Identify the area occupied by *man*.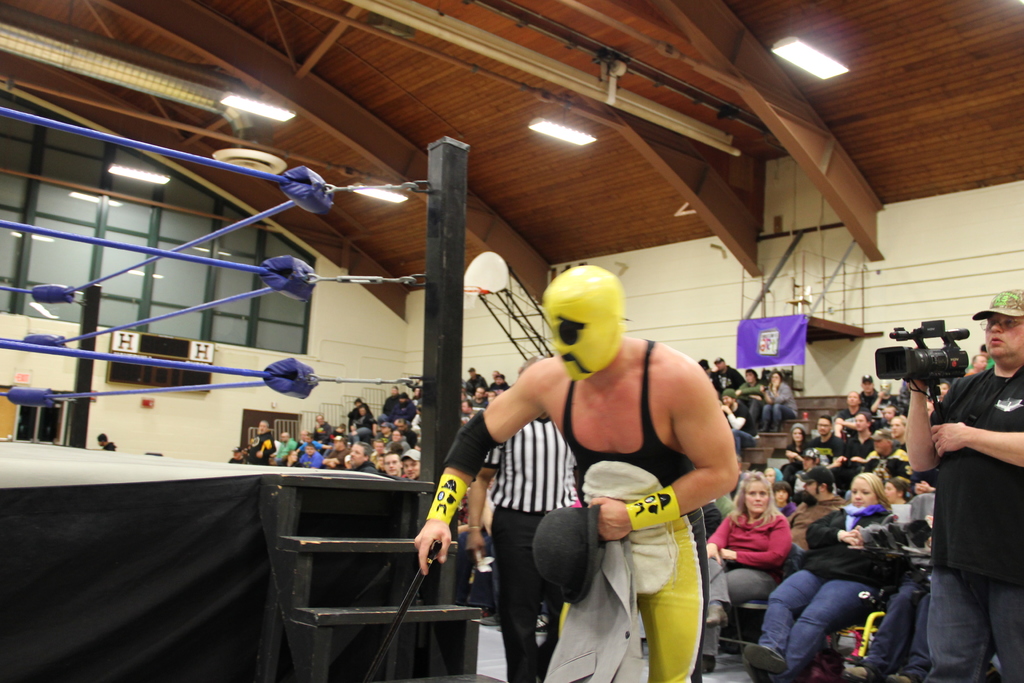
Area: <box>465,356,584,682</box>.
